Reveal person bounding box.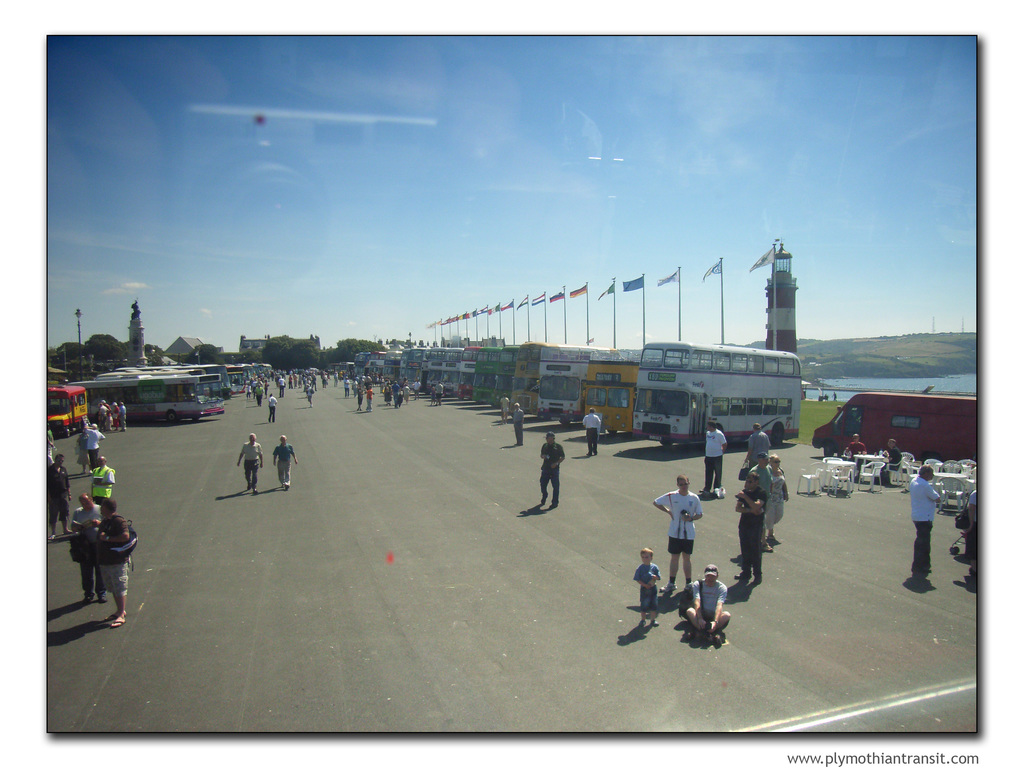
Revealed: detection(541, 433, 567, 511).
